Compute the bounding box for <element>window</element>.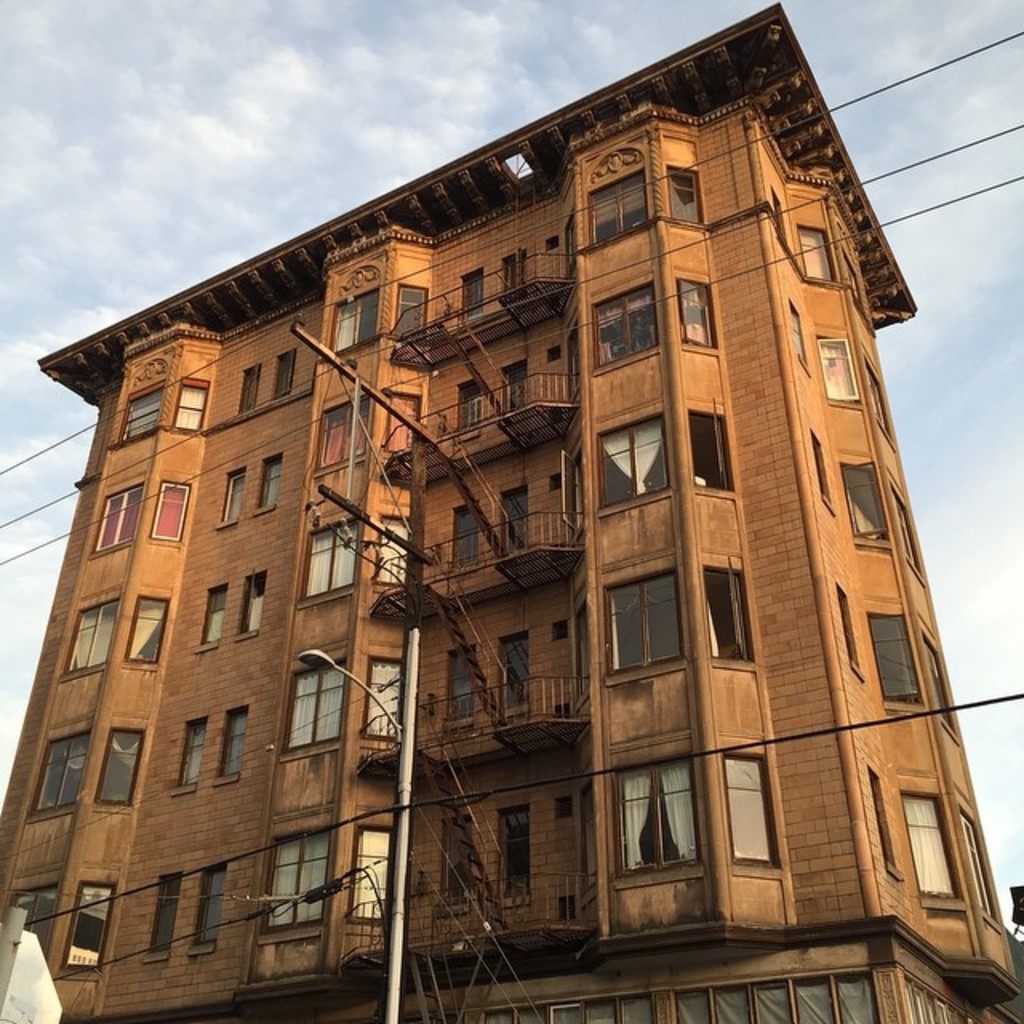
[x1=590, y1=283, x2=664, y2=373].
